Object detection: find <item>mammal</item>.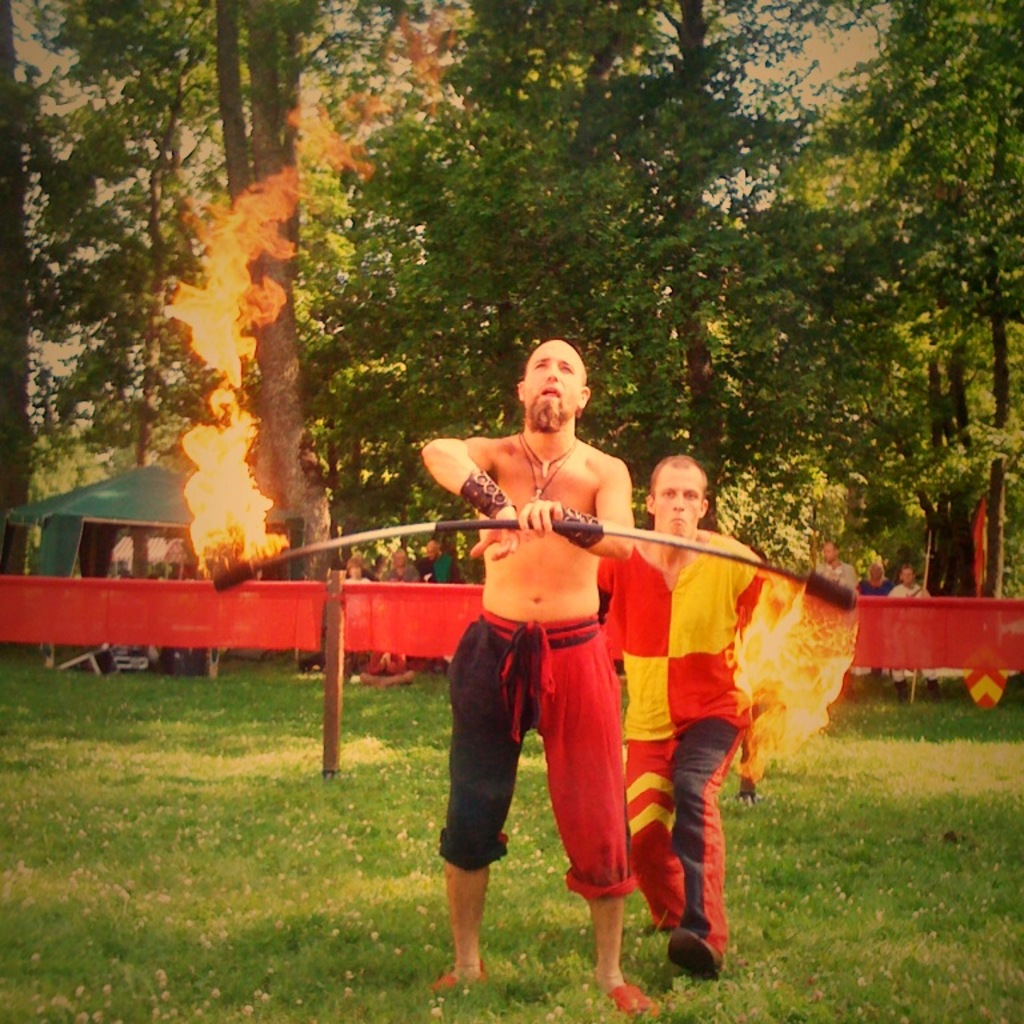
891:564:927:699.
